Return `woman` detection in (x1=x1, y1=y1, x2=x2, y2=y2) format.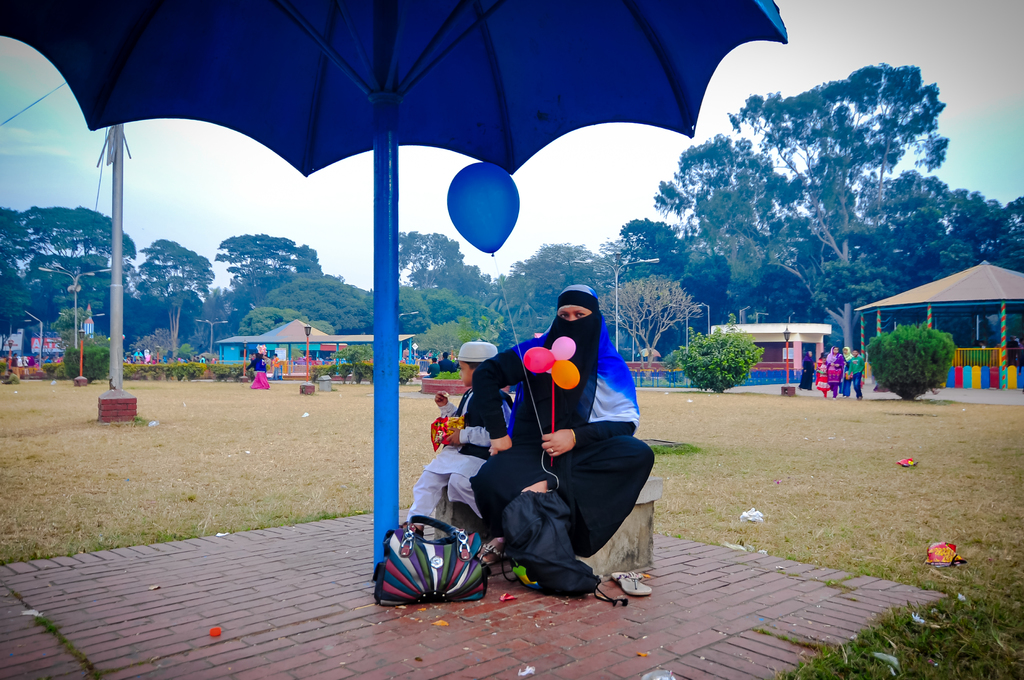
(x1=797, y1=352, x2=817, y2=390).
